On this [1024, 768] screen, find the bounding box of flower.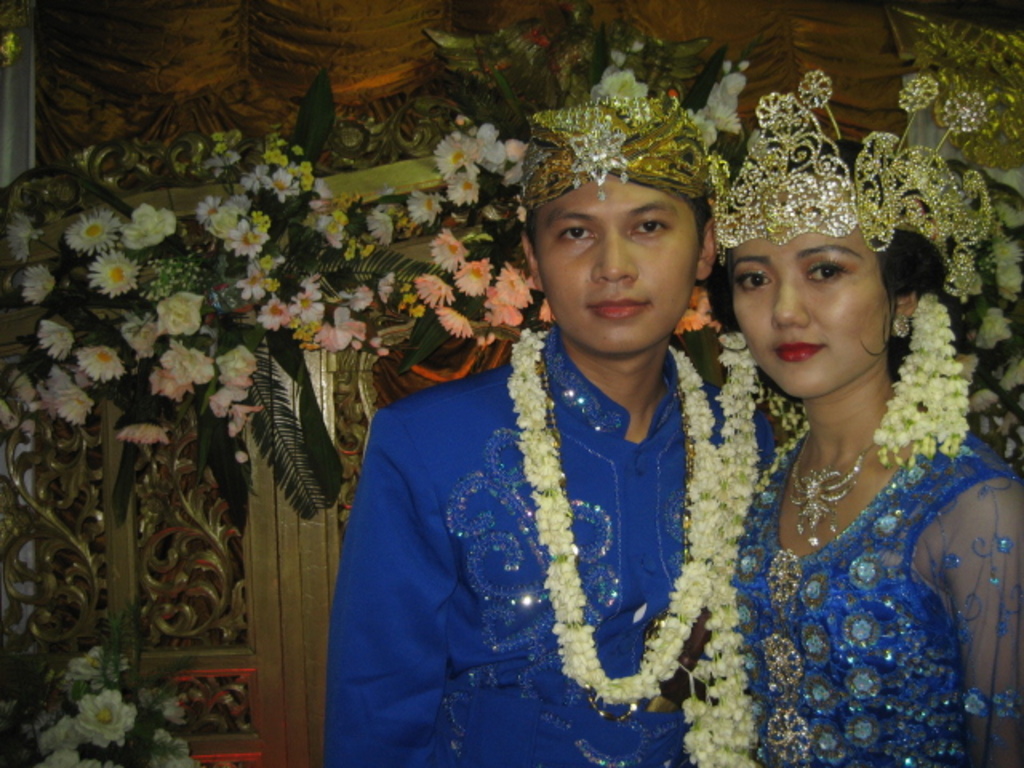
Bounding box: (left=42, top=710, right=82, bottom=749).
